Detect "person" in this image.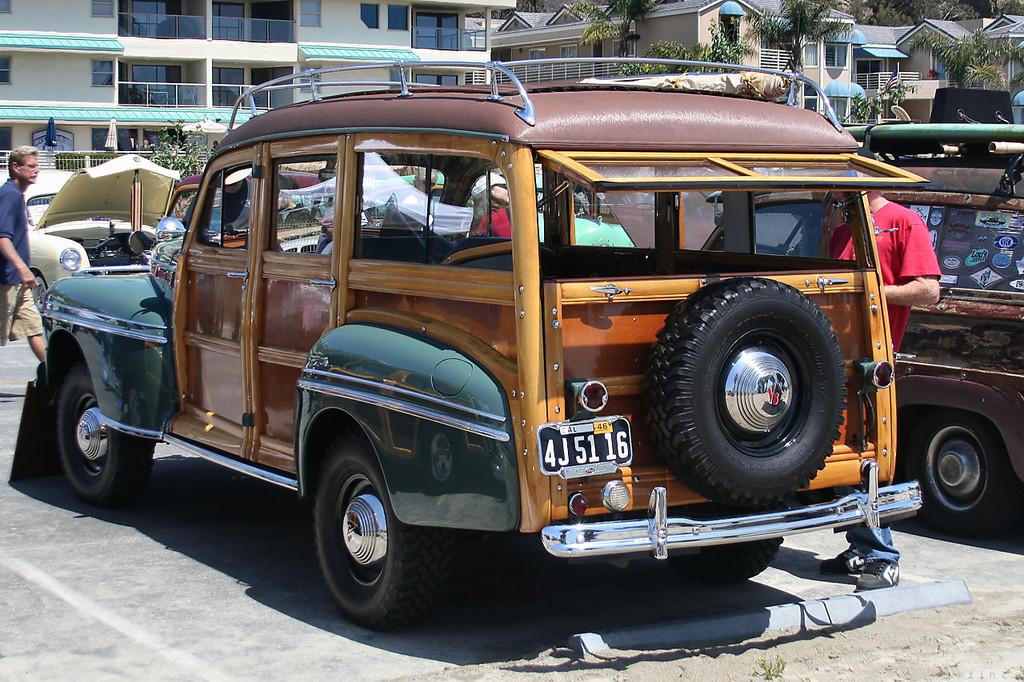
Detection: box(0, 144, 46, 365).
